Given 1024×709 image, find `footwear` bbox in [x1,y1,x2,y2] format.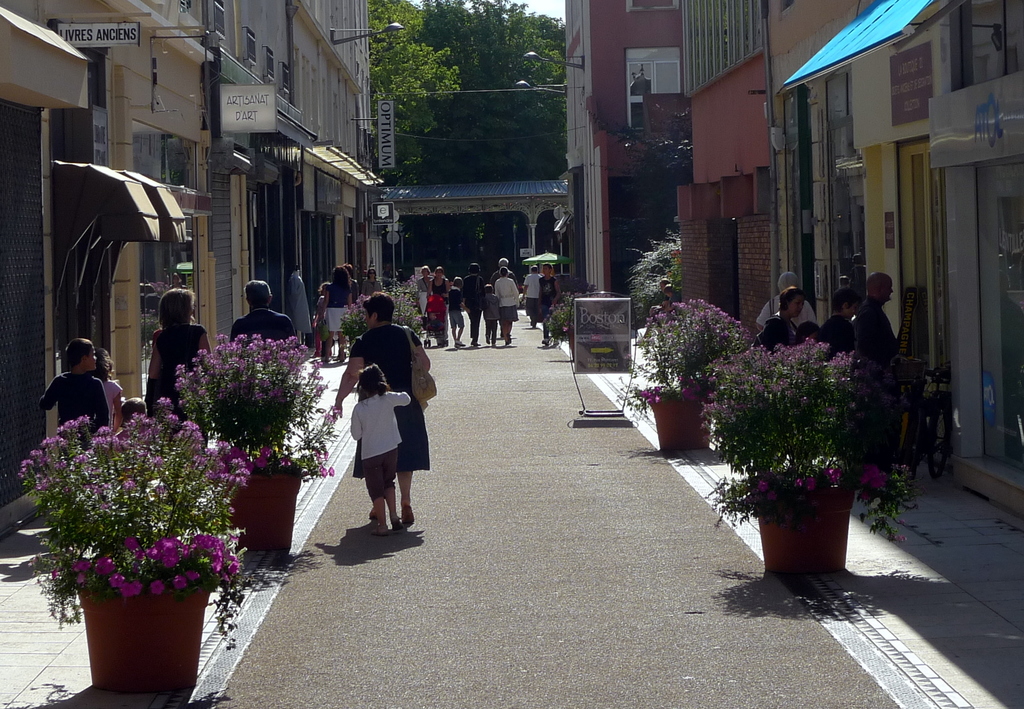
[401,501,420,537].
